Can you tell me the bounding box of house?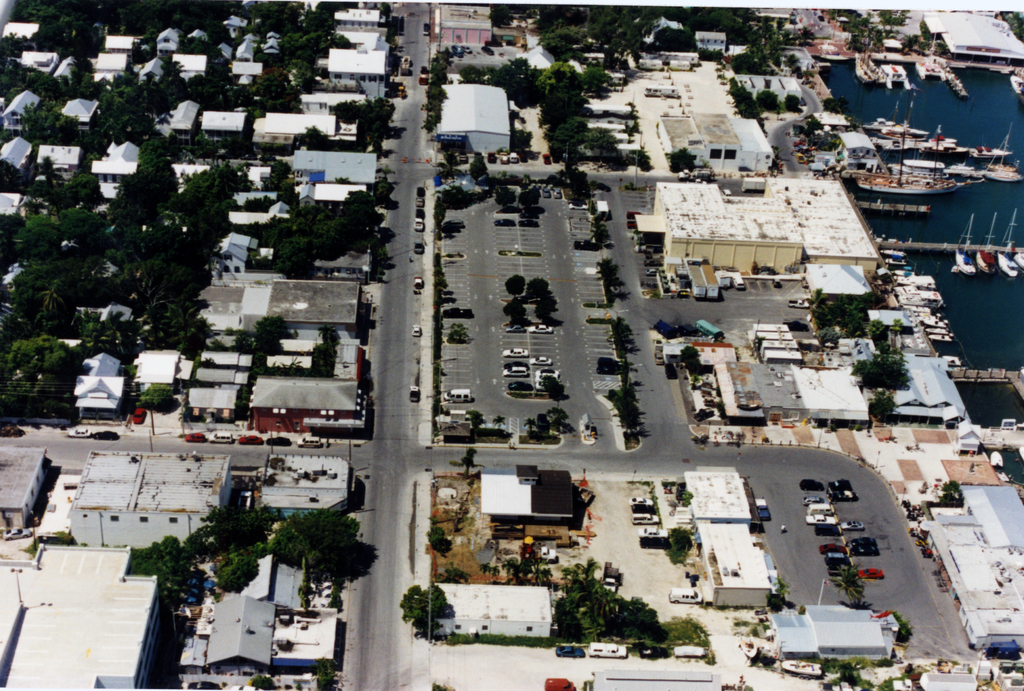
crop(196, 369, 250, 385).
